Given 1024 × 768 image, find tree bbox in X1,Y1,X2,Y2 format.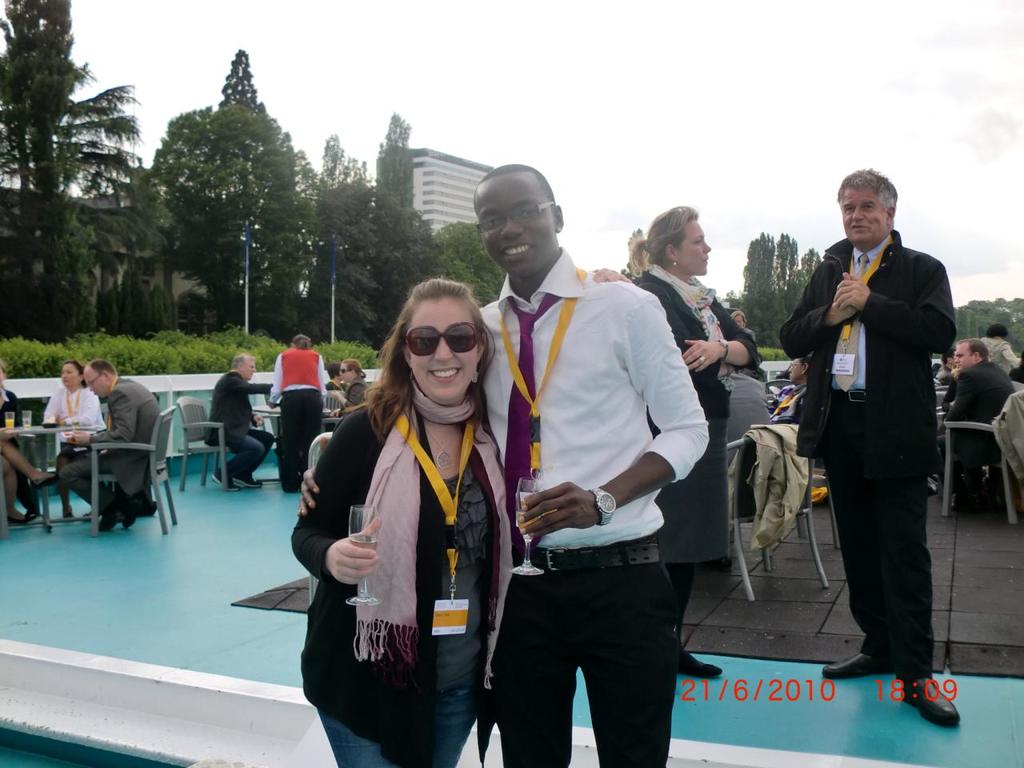
145,43,321,339.
